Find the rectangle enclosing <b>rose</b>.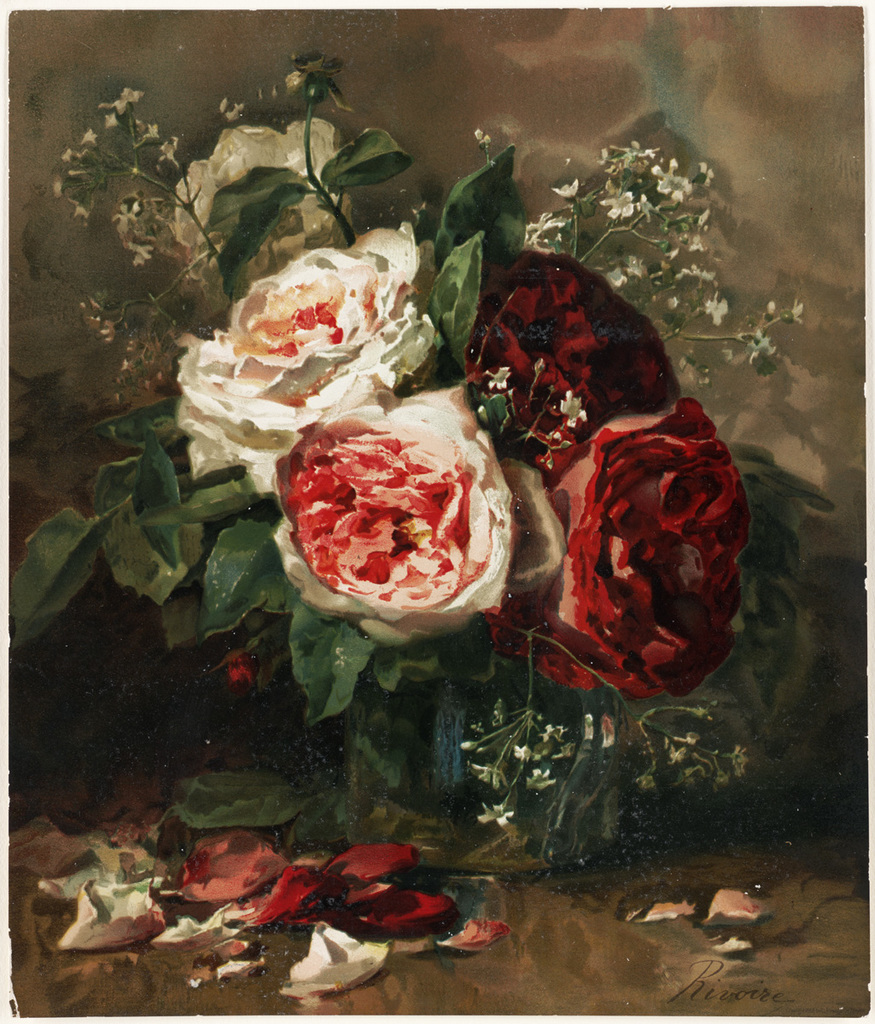
pyautogui.locateOnScreen(171, 124, 345, 273).
